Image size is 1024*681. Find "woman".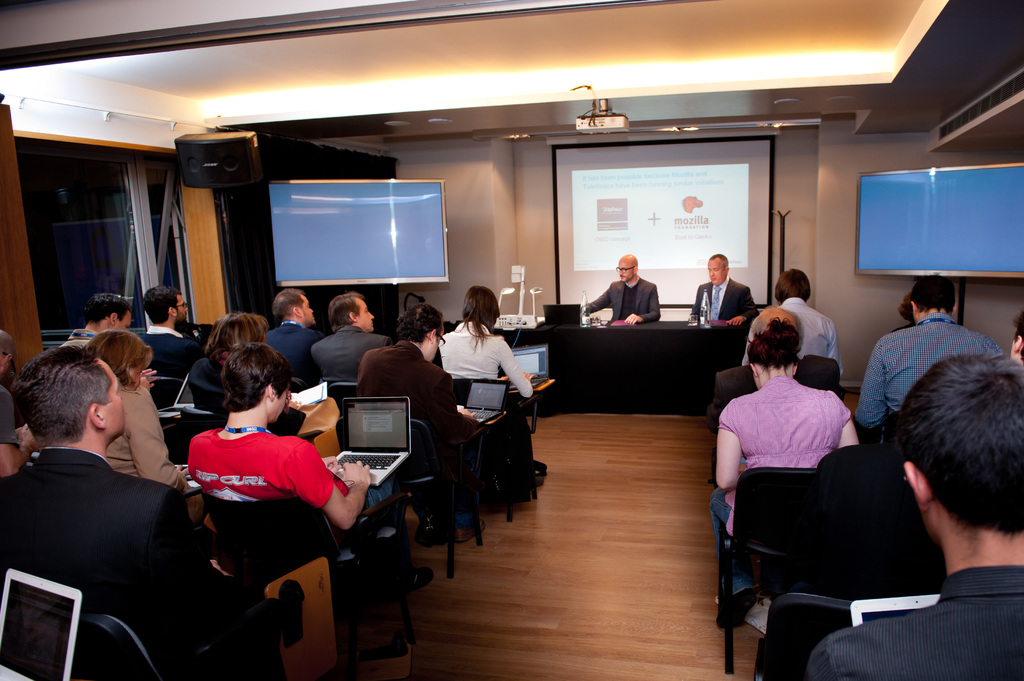
434/282/534/511.
